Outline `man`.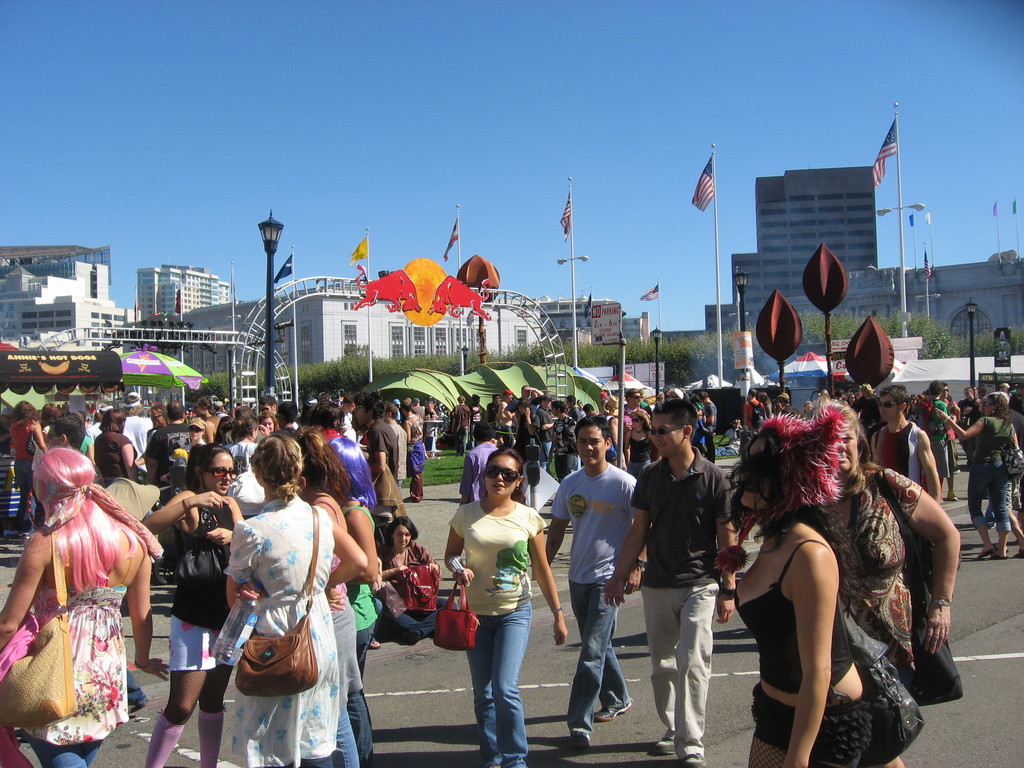
Outline: x1=643, y1=413, x2=741, y2=753.
